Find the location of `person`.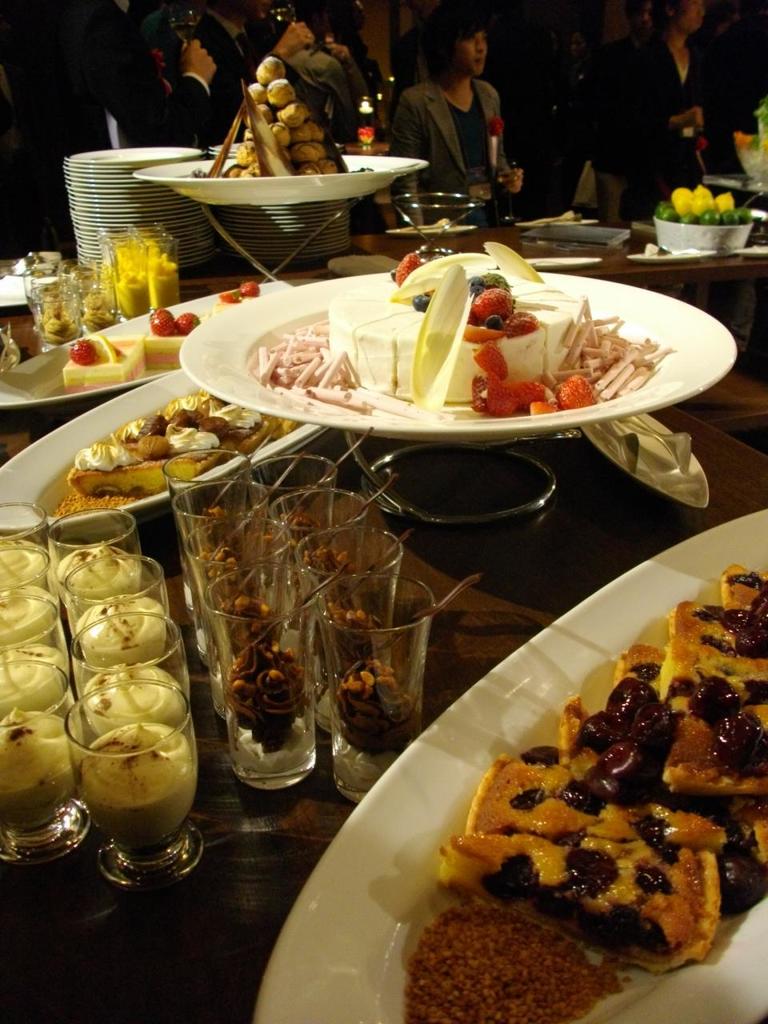
Location: bbox(388, 0, 527, 230).
